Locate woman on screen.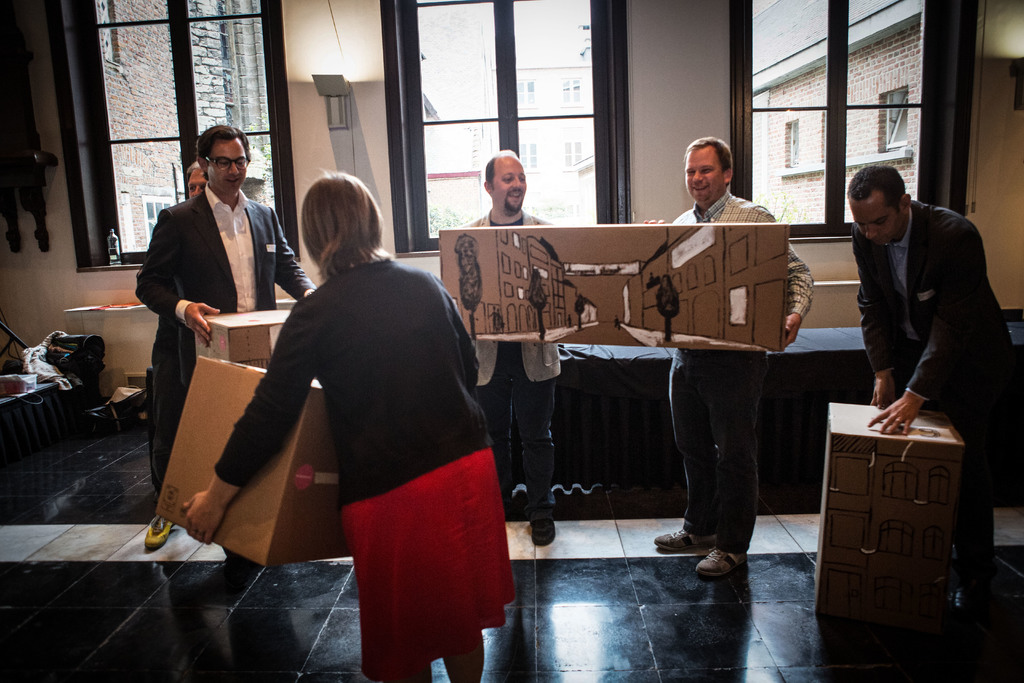
On screen at x1=180 y1=171 x2=513 y2=682.
